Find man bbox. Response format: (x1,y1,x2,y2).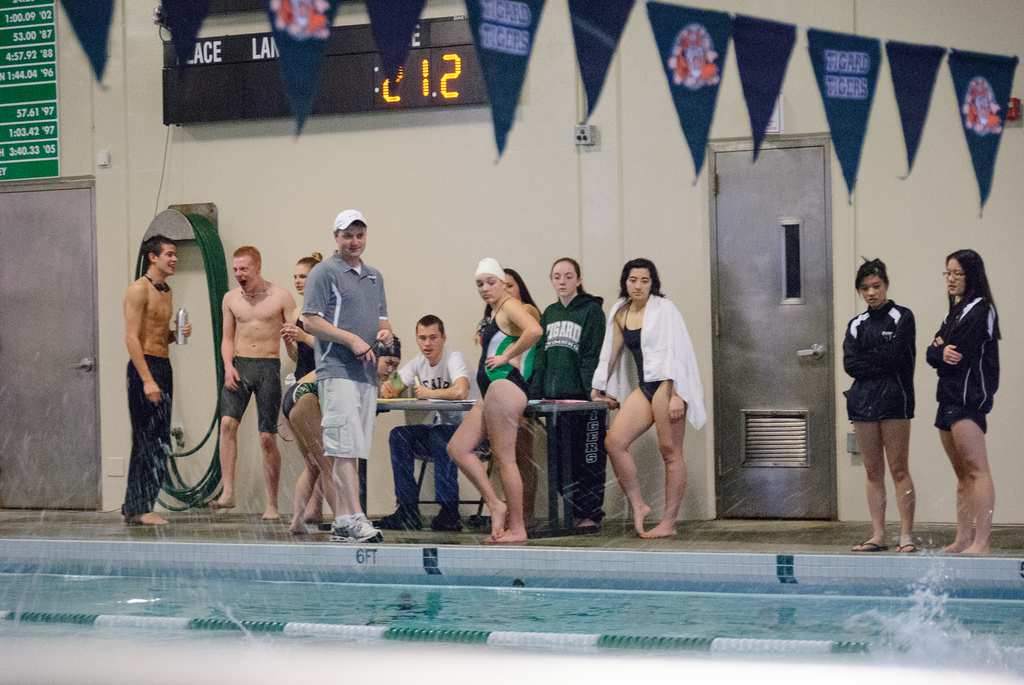
(284,206,387,540).
